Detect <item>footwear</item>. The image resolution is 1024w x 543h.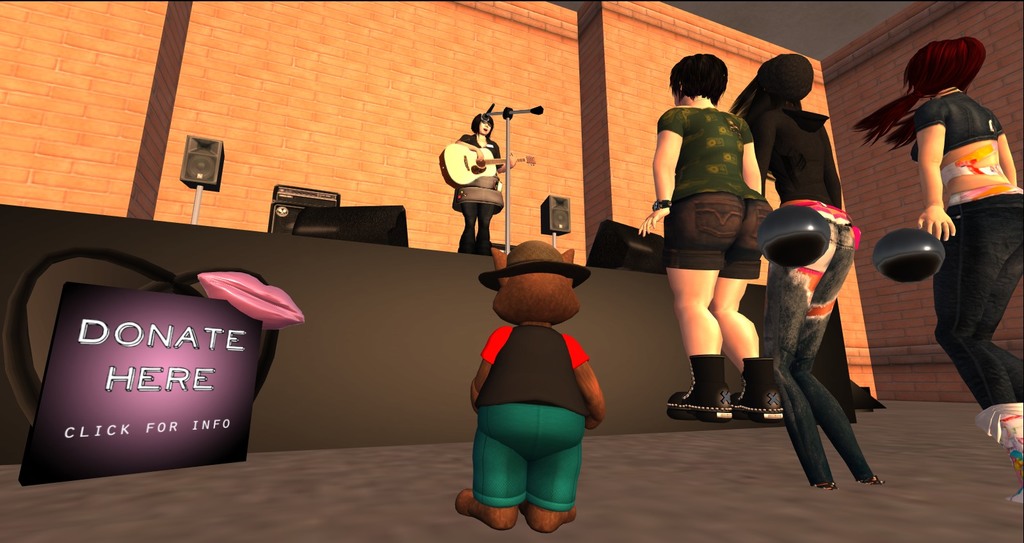
detection(677, 368, 741, 426).
